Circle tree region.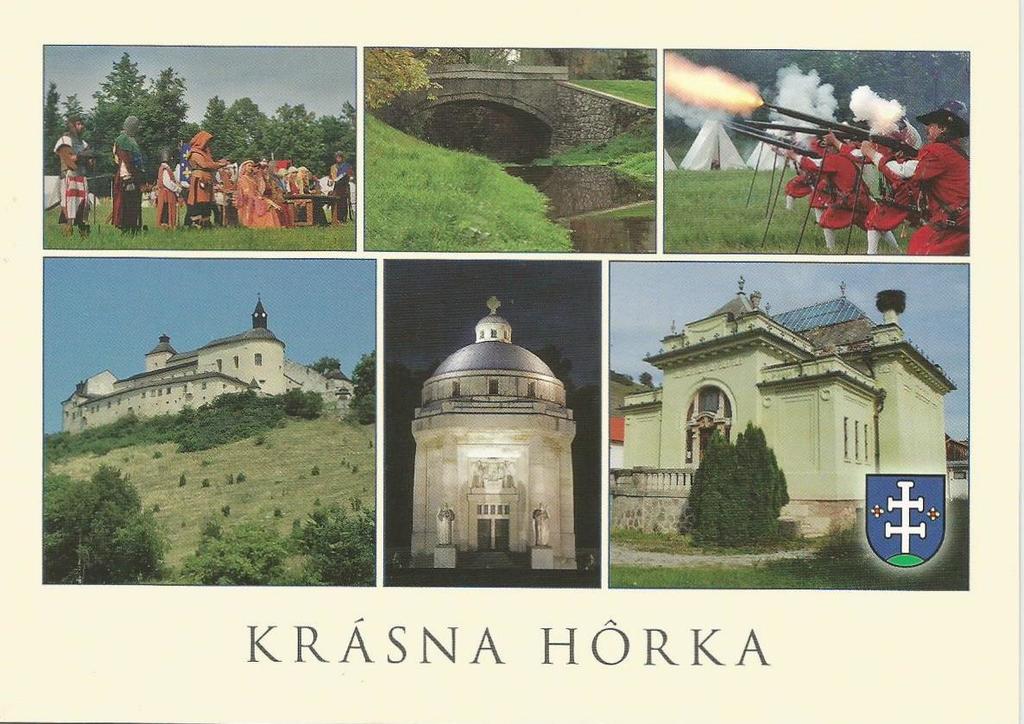
Region: [64,96,88,119].
